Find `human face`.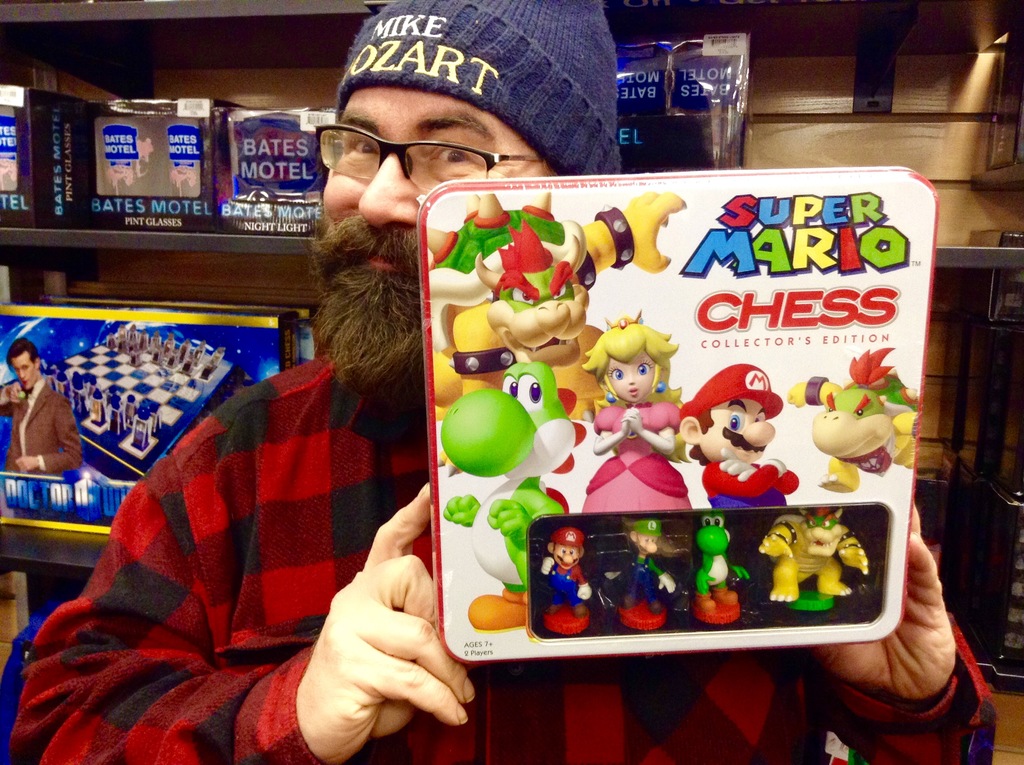
locate(702, 398, 772, 456).
